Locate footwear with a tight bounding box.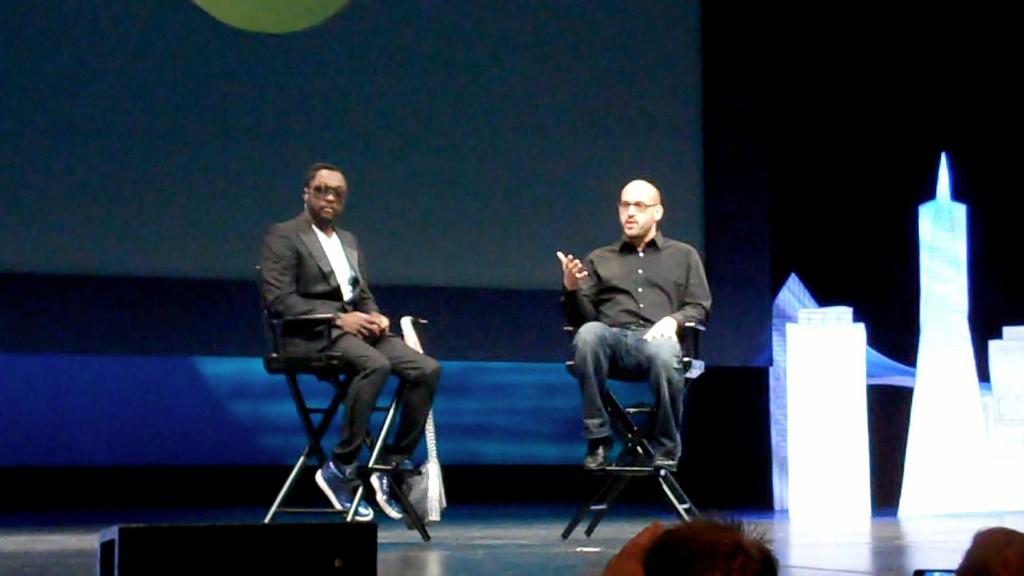
367:467:406:520.
